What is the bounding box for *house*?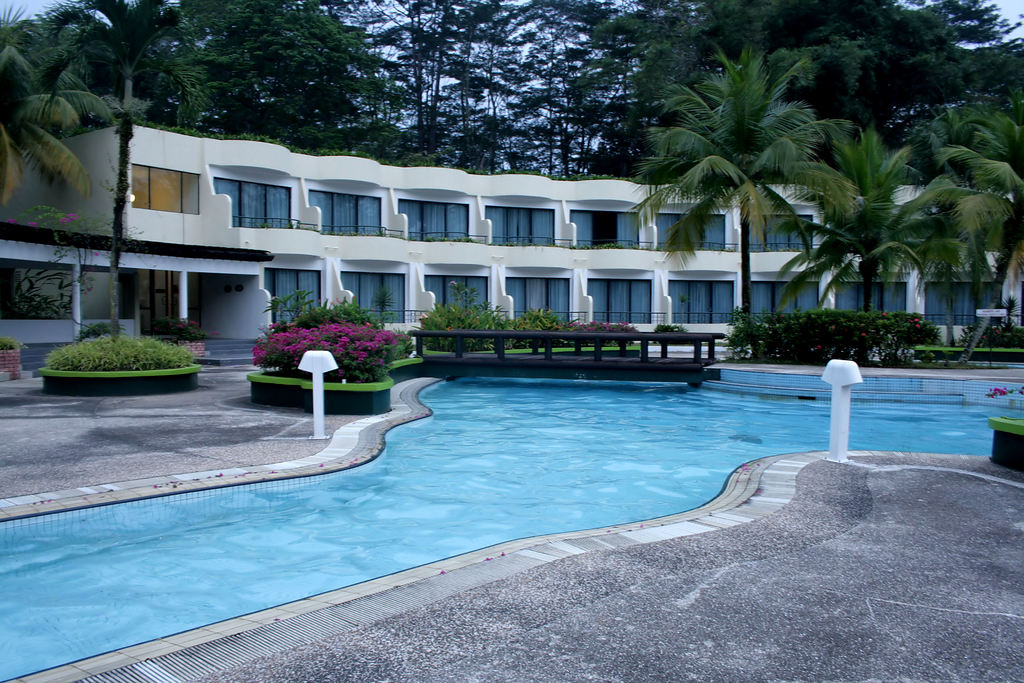
box(0, 111, 1023, 366).
